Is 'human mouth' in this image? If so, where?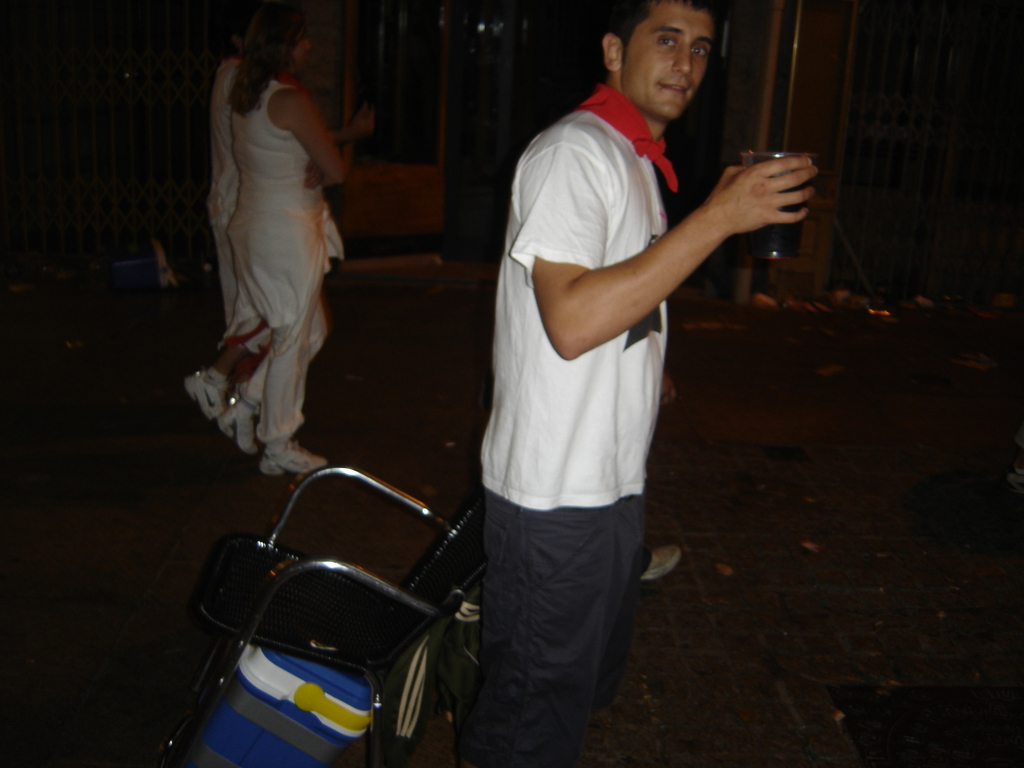
Yes, at region(660, 80, 692, 97).
